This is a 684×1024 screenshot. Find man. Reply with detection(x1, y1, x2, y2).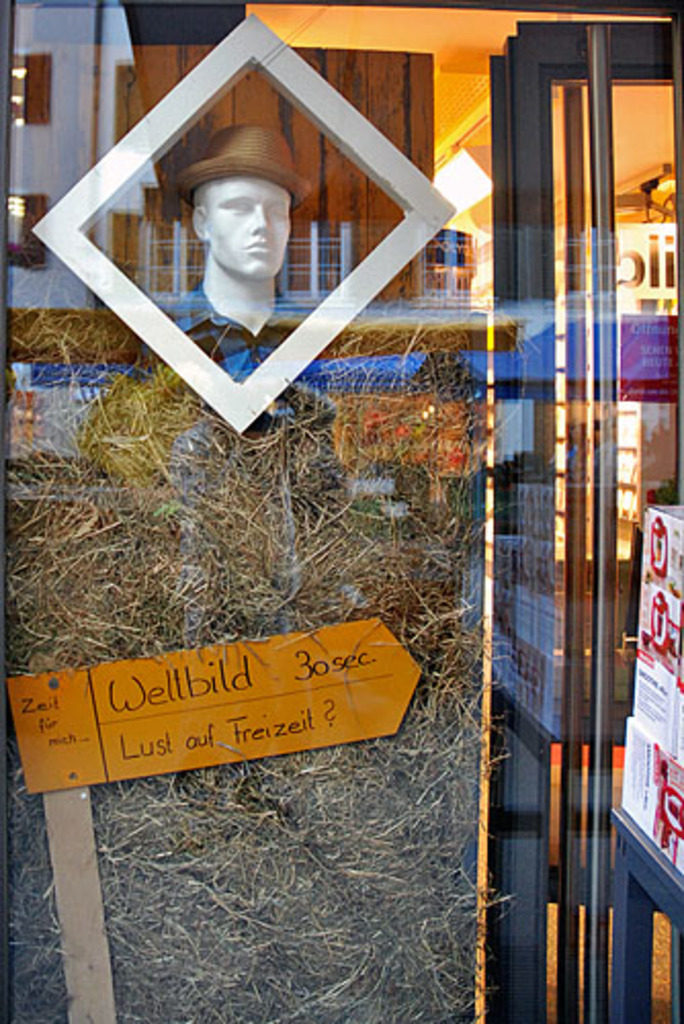
detection(149, 141, 311, 328).
